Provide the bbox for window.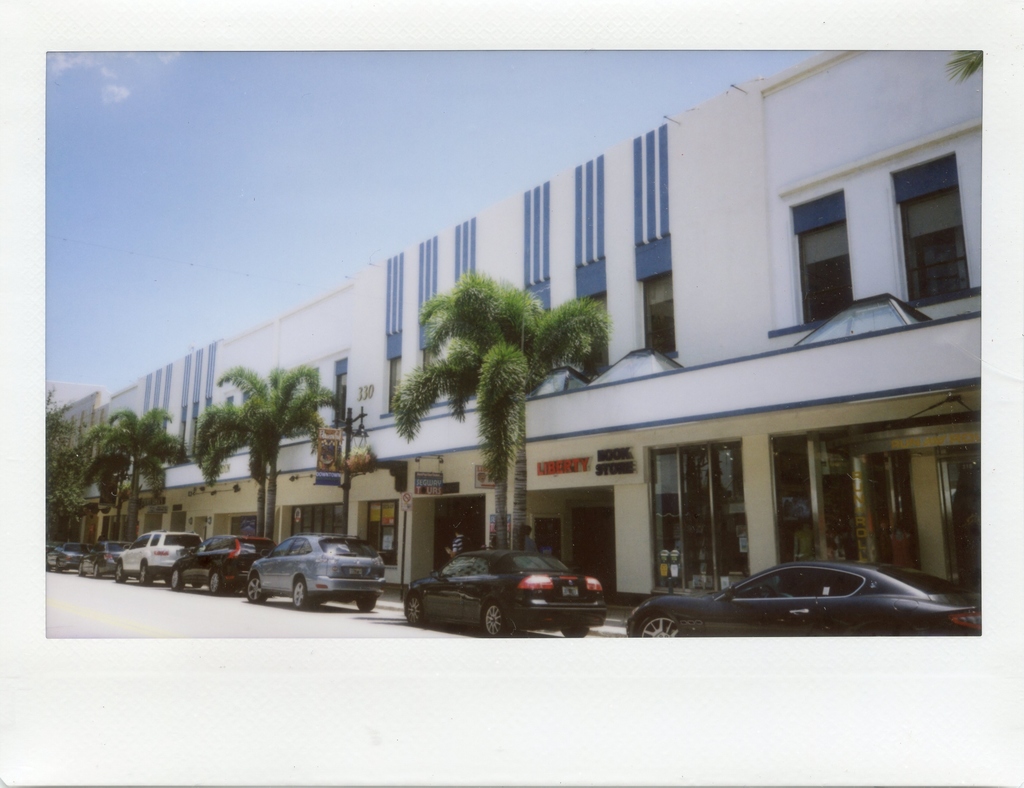
<region>575, 264, 602, 381</region>.
